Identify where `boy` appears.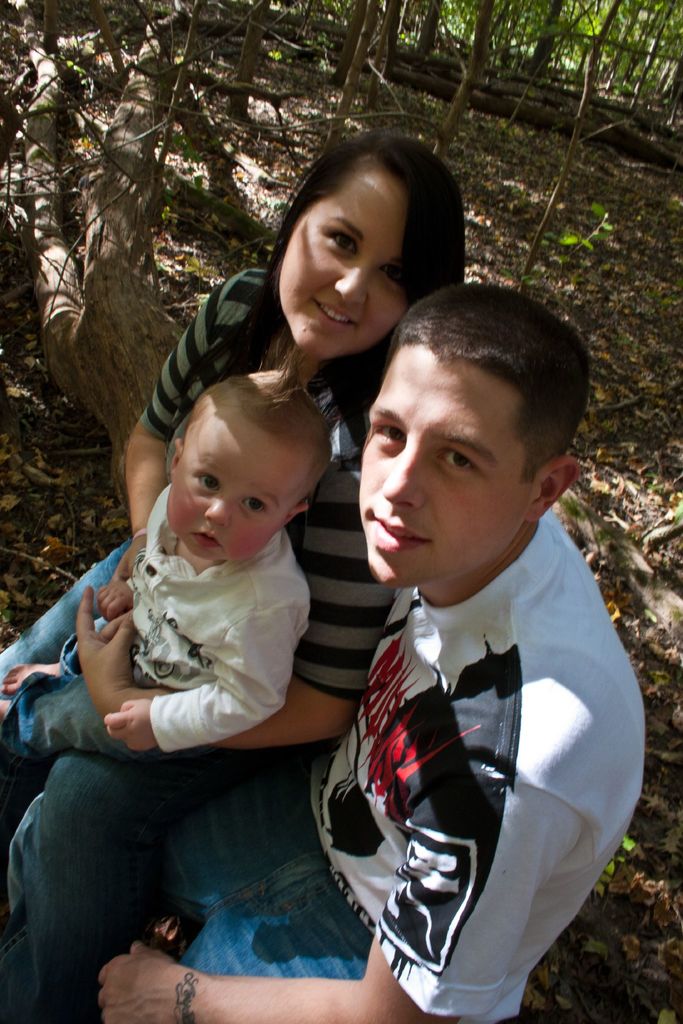
Appears at bbox=(0, 360, 331, 751).
